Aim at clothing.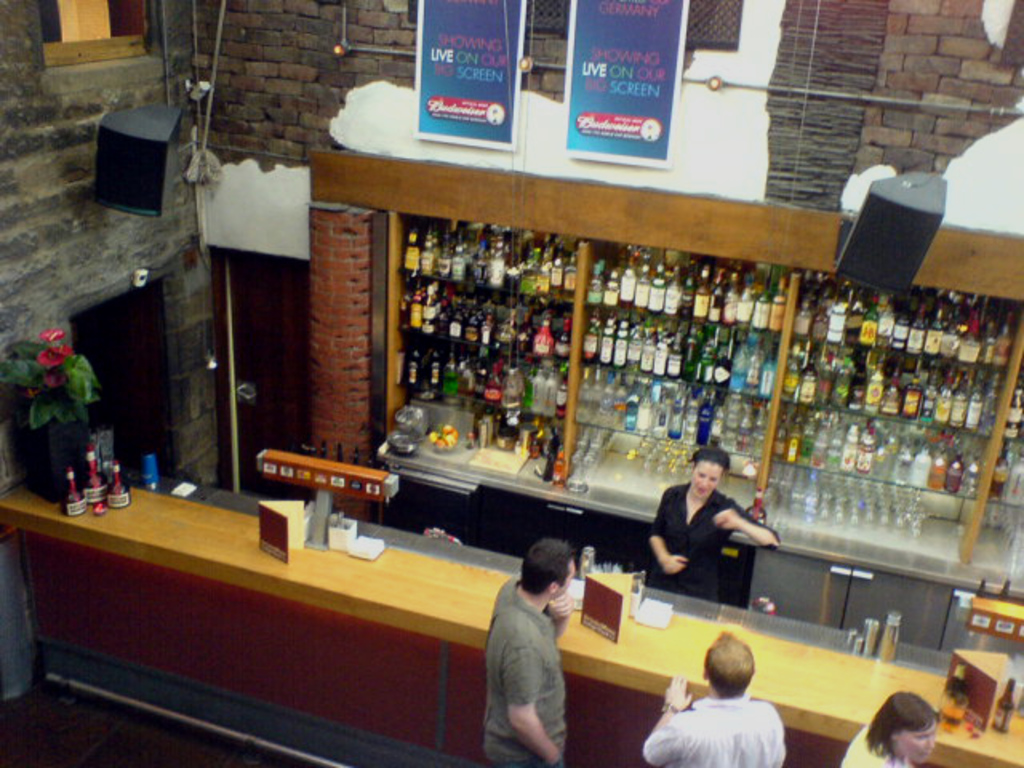
Aimed at box(837, 725, 914, 766).
